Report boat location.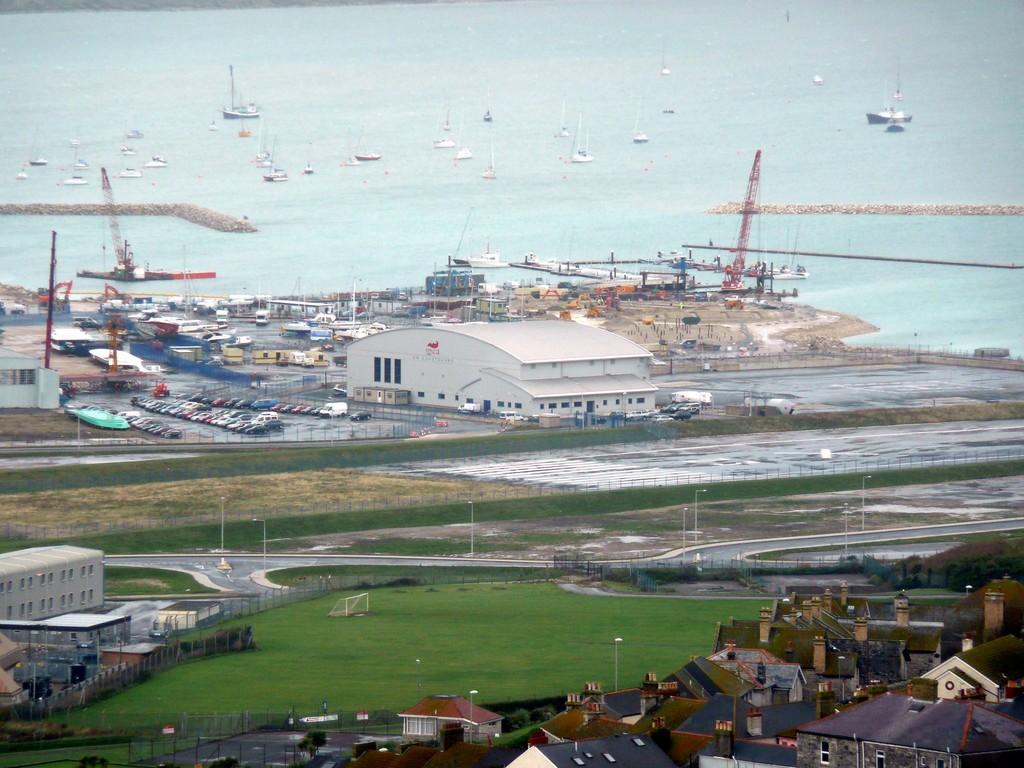
Report: 451, 238, 511, 269.
